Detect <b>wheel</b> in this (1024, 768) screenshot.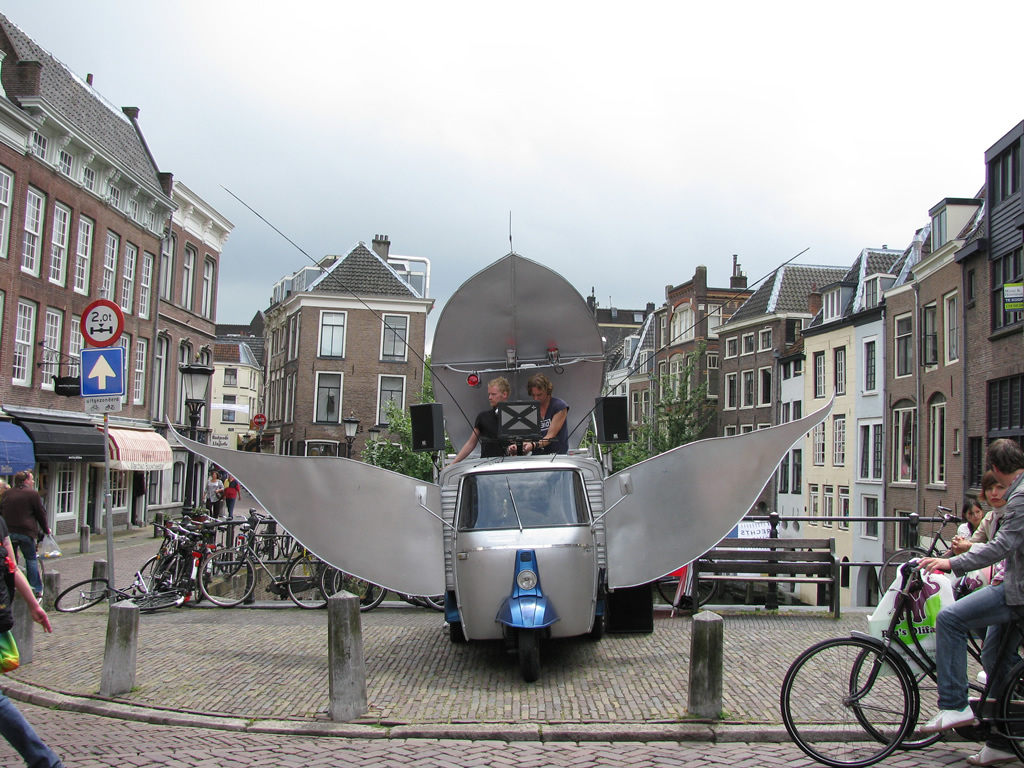
Detection: {"left": 113, "top": 589, "right": 185, "bottom": 616}.
